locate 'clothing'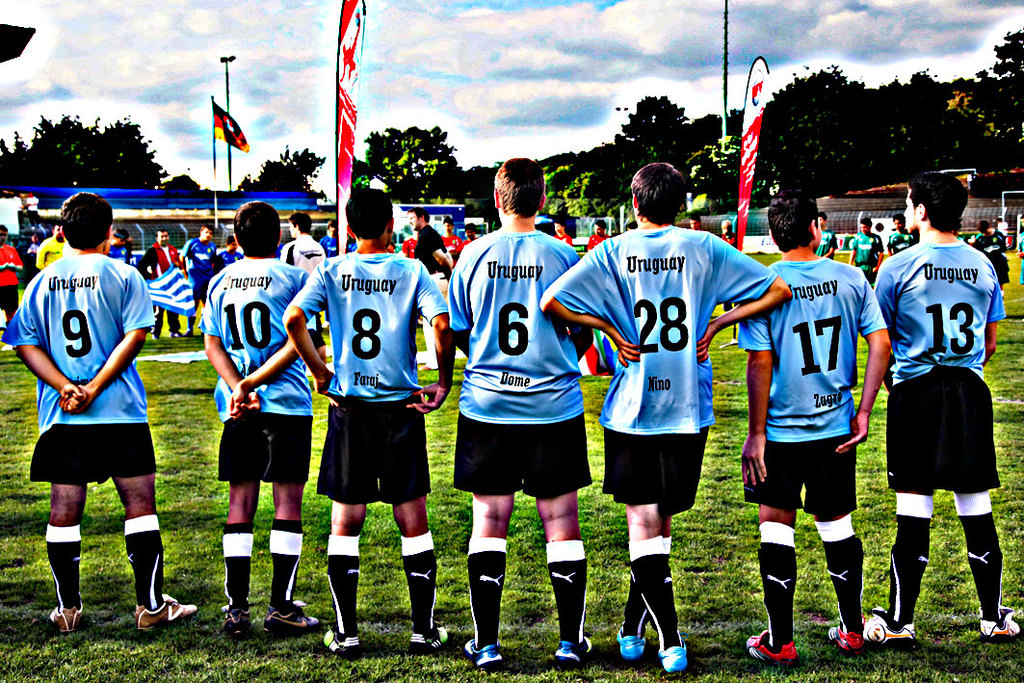
443,220,595,507
